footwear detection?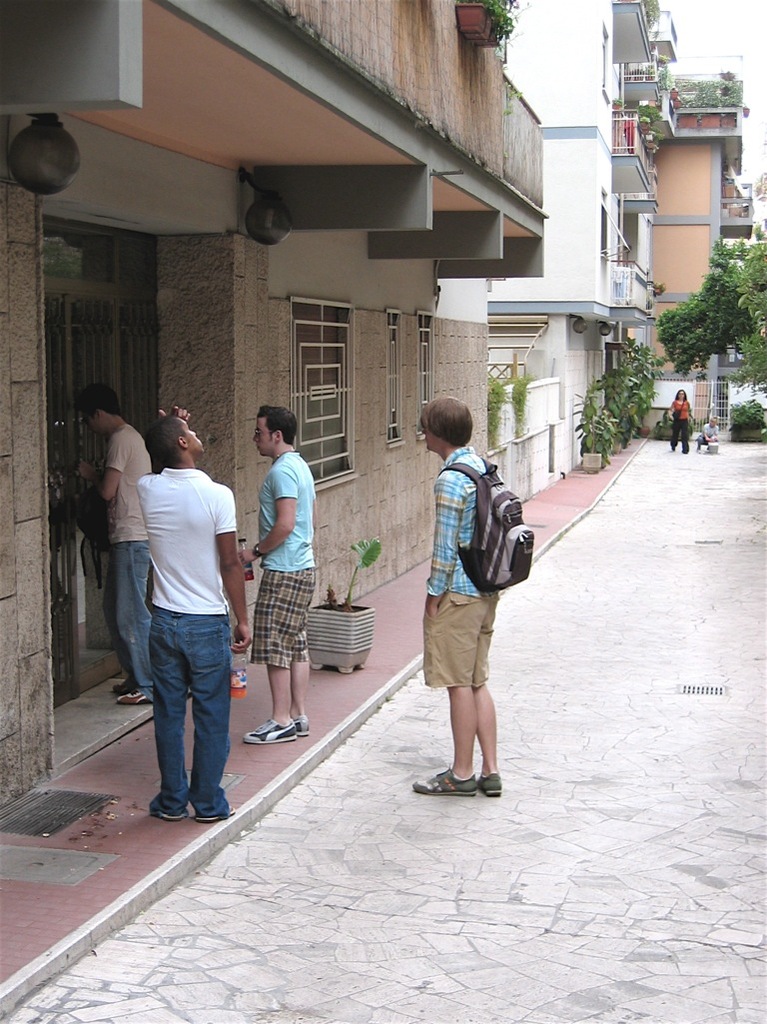
(158, 812, 190, 821)
